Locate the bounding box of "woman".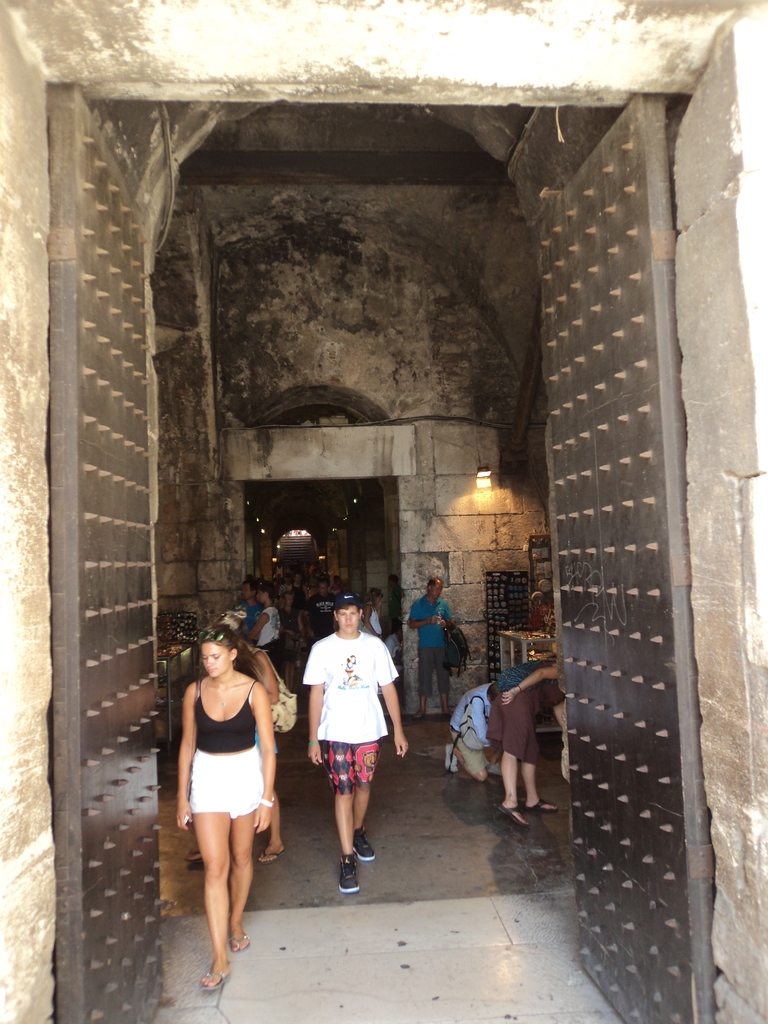
Bounding box: (x1=359, y1=589, x2=385, y2=640).
